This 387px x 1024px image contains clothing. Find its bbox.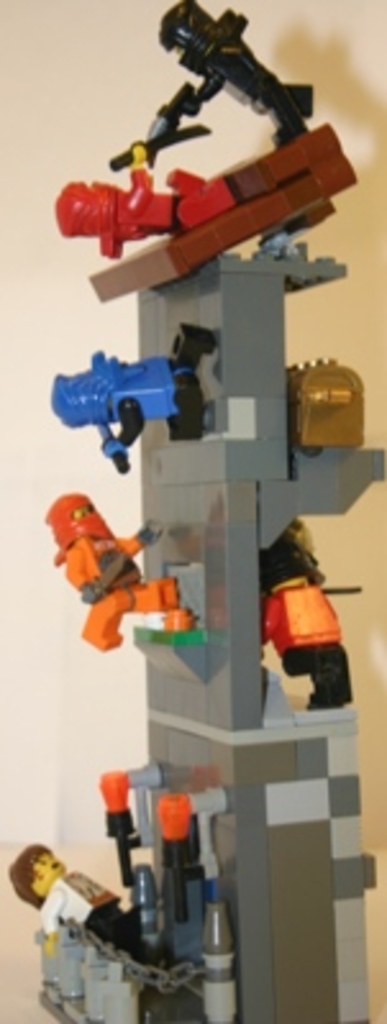
bbox=[261, 571, 356, 714].
